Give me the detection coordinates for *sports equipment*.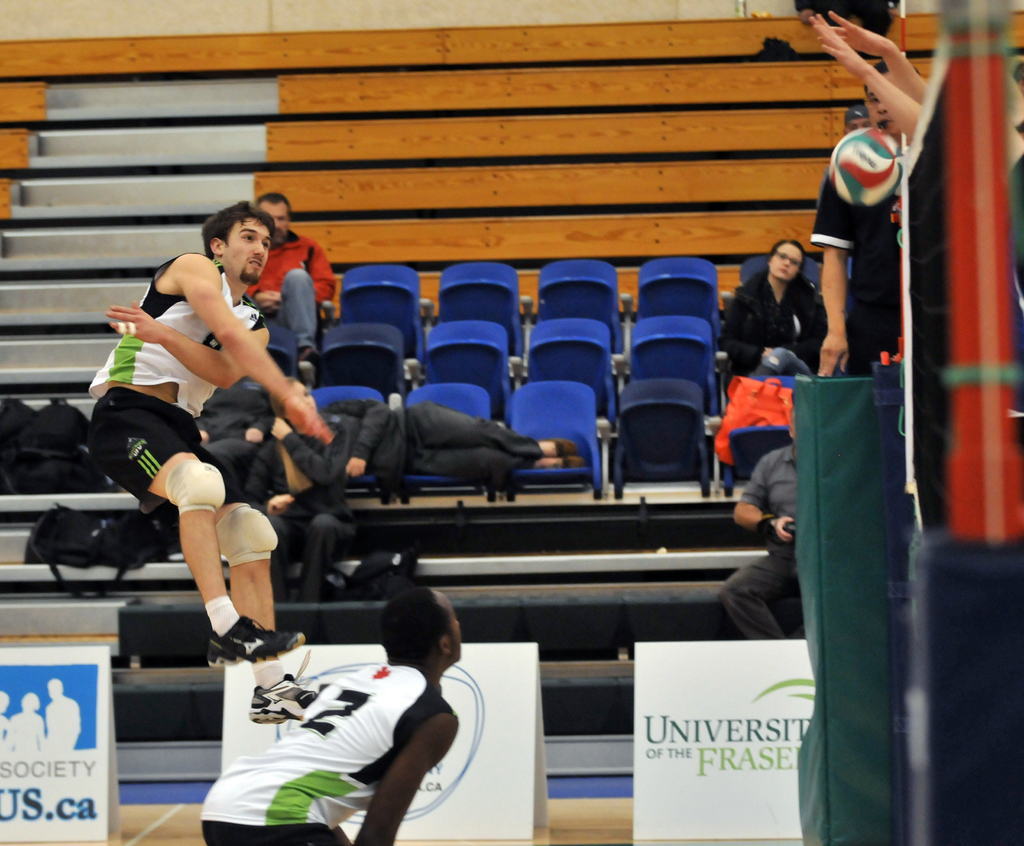
{"x1": 218, "y1": 504, "x2": 278, "y2": 567}.
